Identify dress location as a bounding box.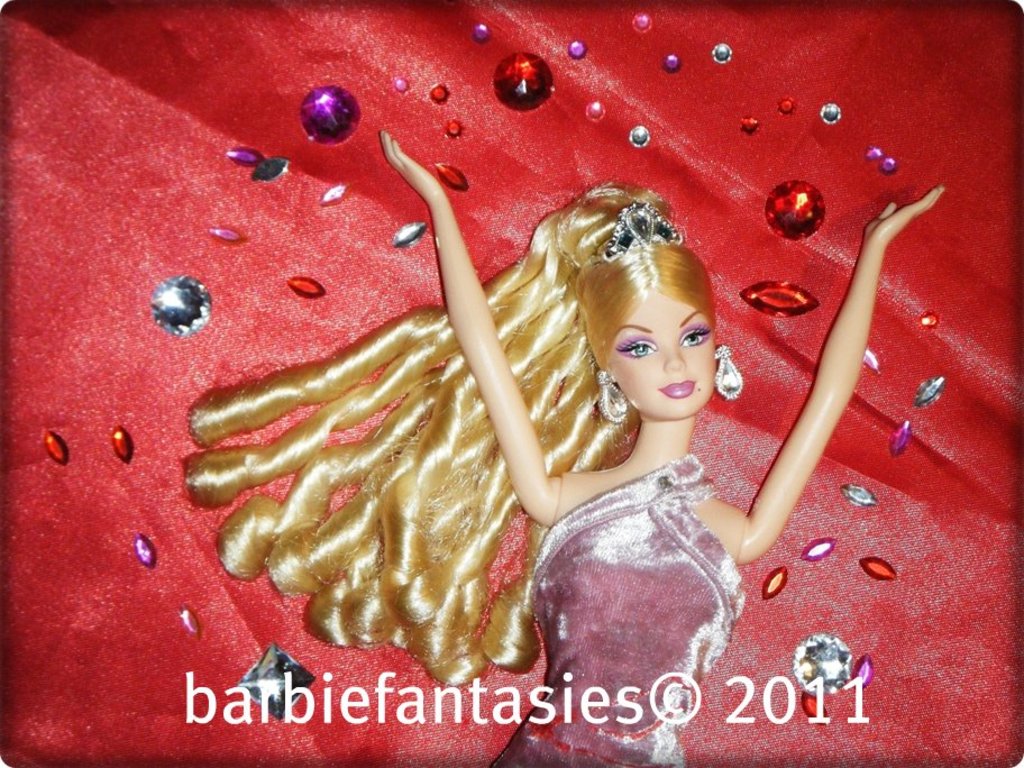
crop(488, 335, 862, 706).
